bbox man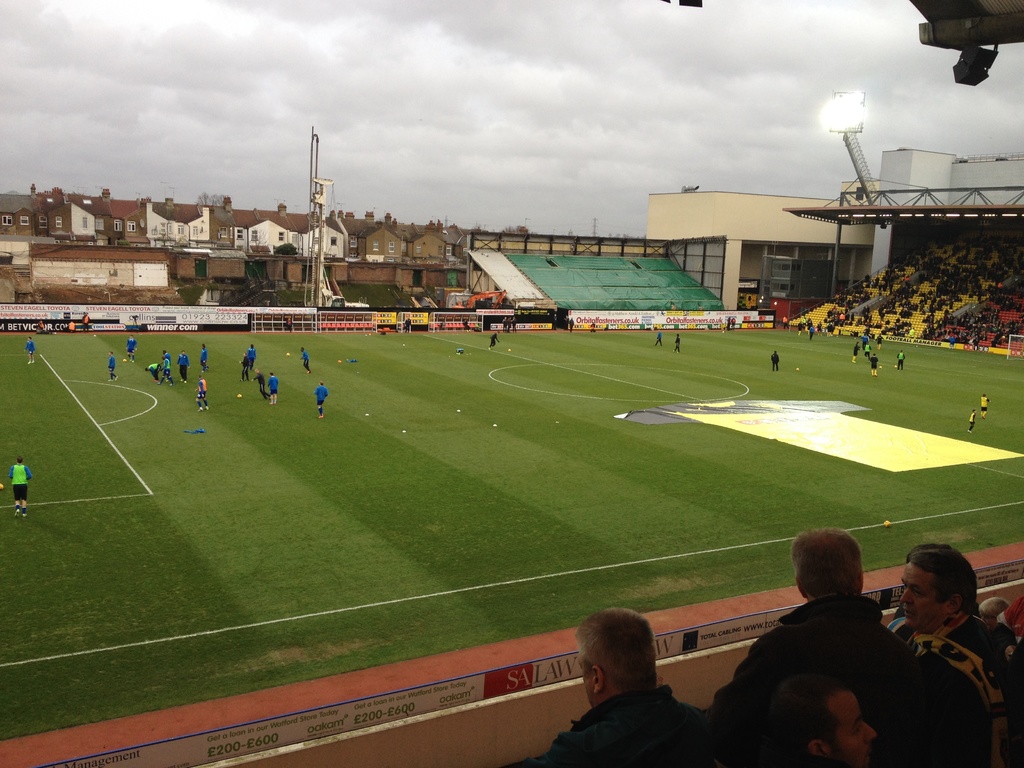
81:314:89:330
